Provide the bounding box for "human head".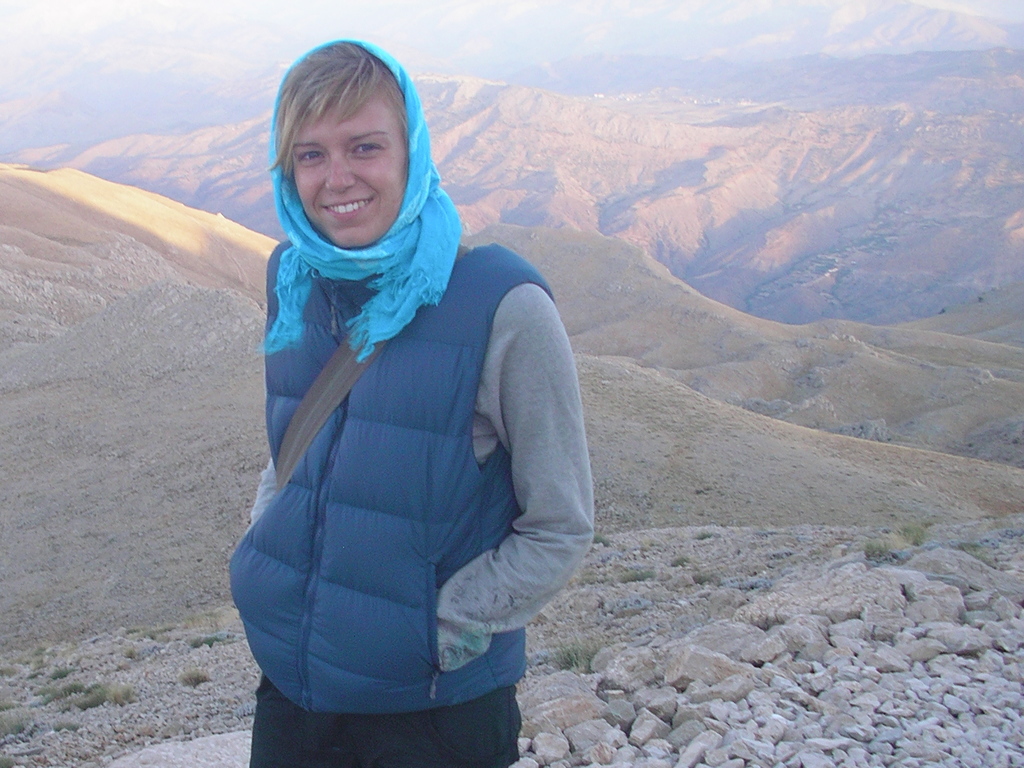
<region>256, 33, 454, 280</region>.
